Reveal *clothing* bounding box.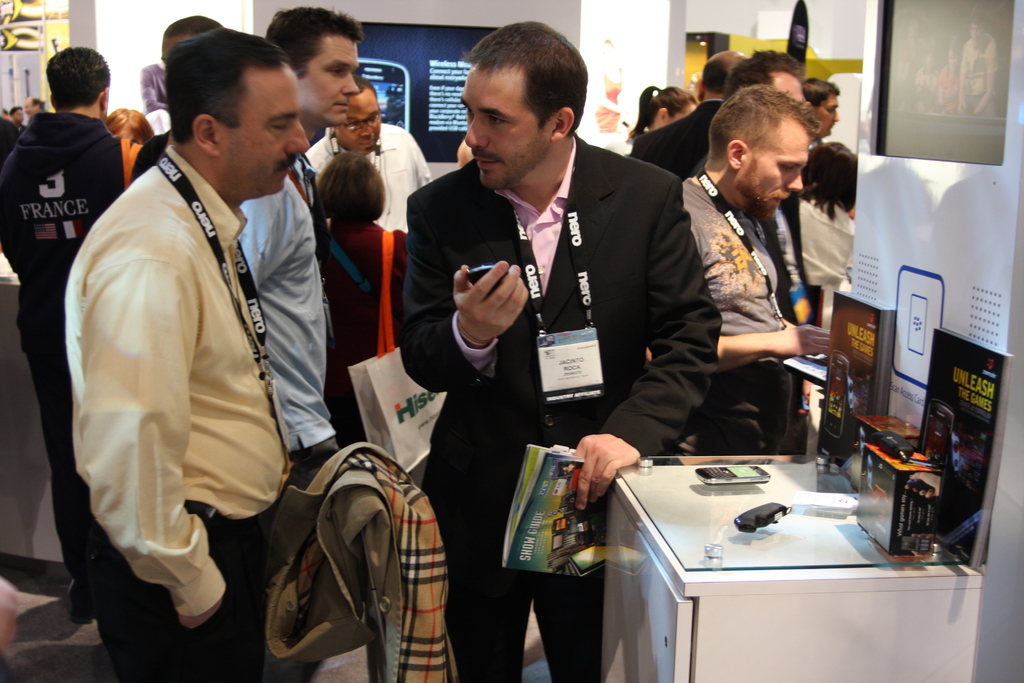
Revealed: {"x1": 632, "y1": 99, "x2": 725, "y2": 183}.
